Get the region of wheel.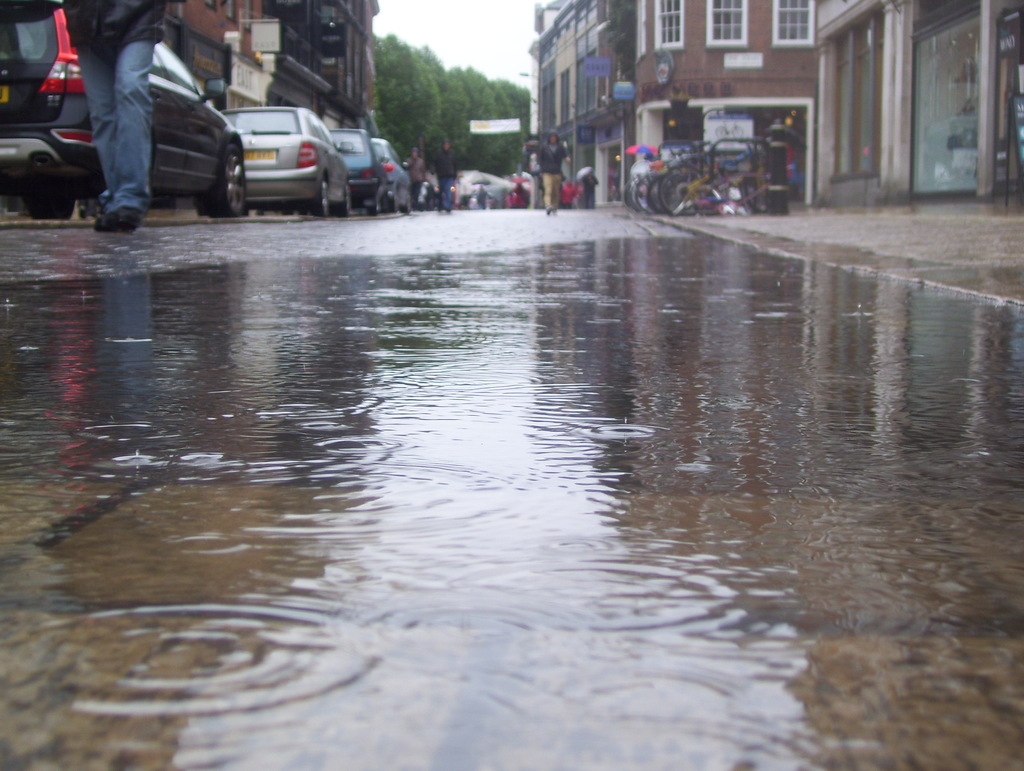
651:166:708:220.
